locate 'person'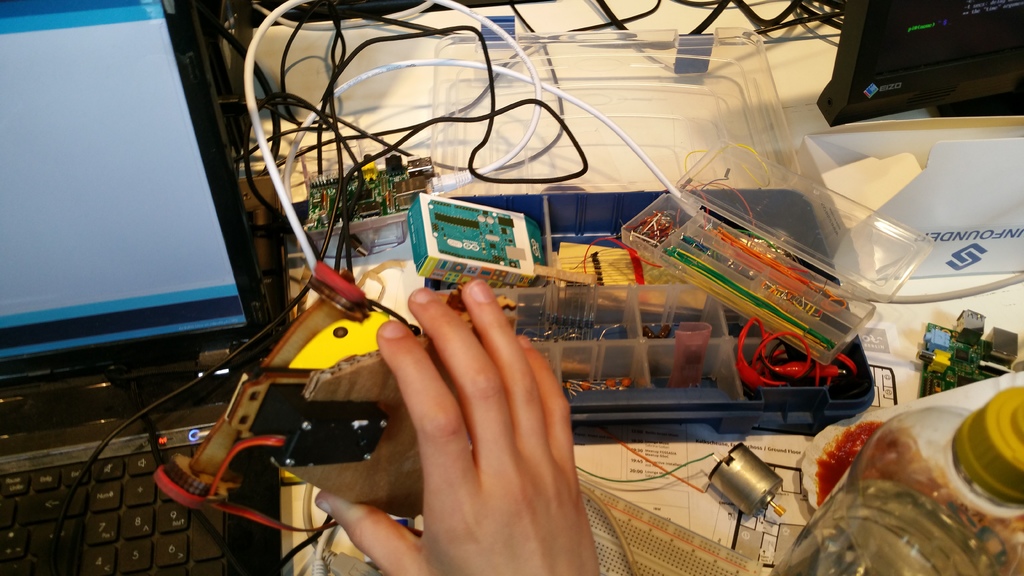
bbox(314, 276, 598, 575)
